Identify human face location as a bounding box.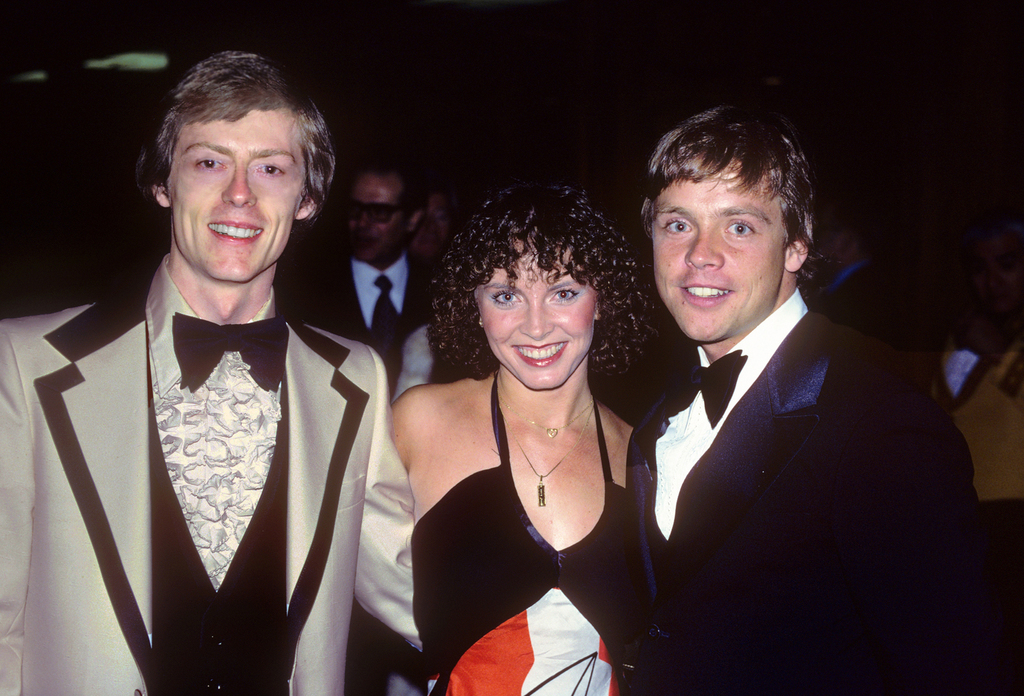
l=166, t=104, r=305, b=284.
